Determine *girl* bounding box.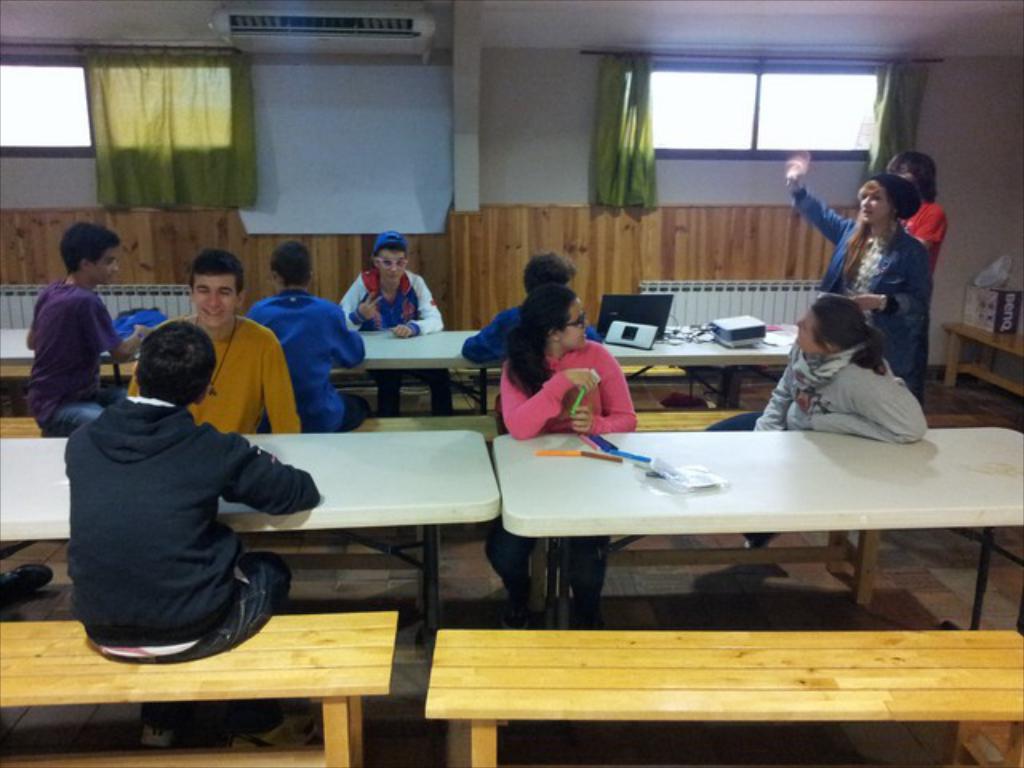
Determined: bbox(782, 139, 928, 374).
